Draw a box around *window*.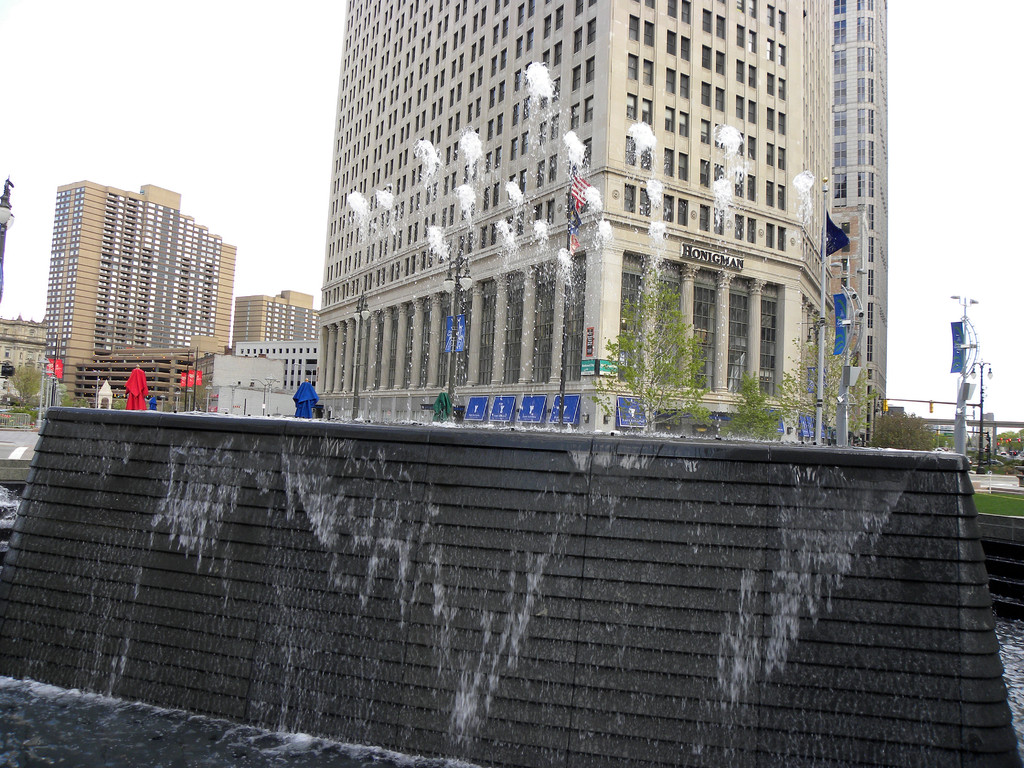
<bbox>734, 93, 744, 120</bbox>.
